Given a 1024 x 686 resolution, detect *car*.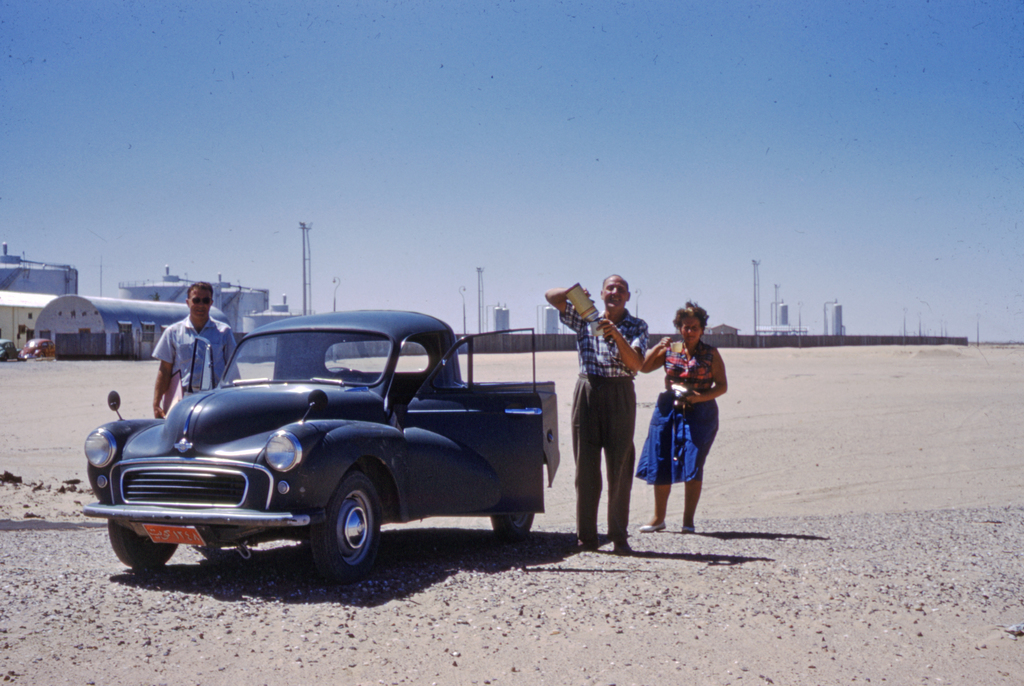
(88,303,572,584).
